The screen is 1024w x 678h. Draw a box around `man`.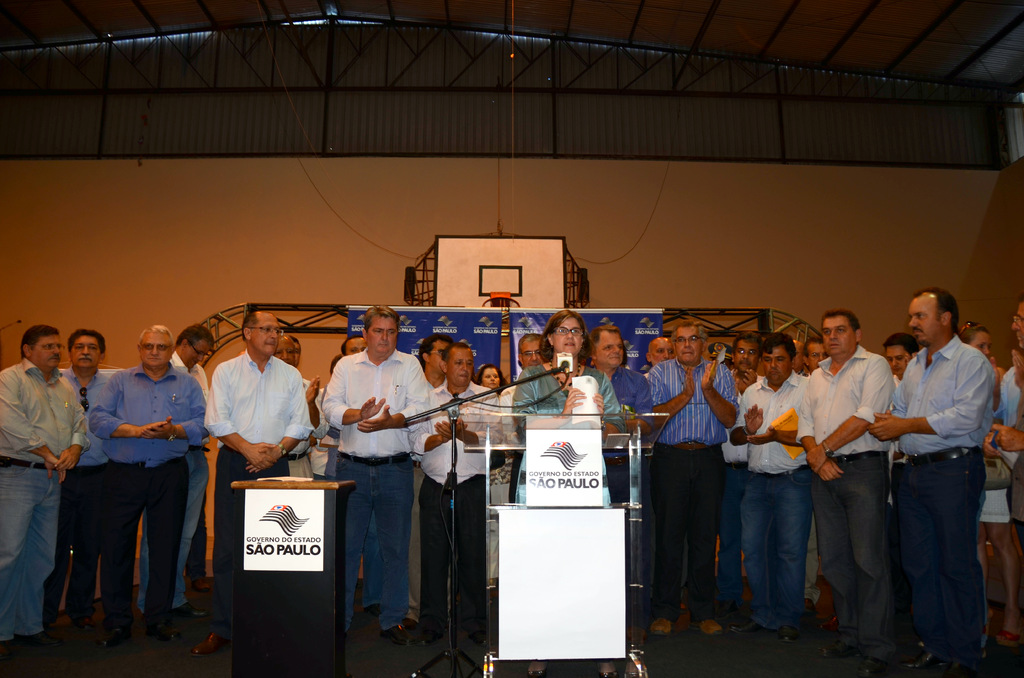
left=320, top=305, right=429, bottom=634.
